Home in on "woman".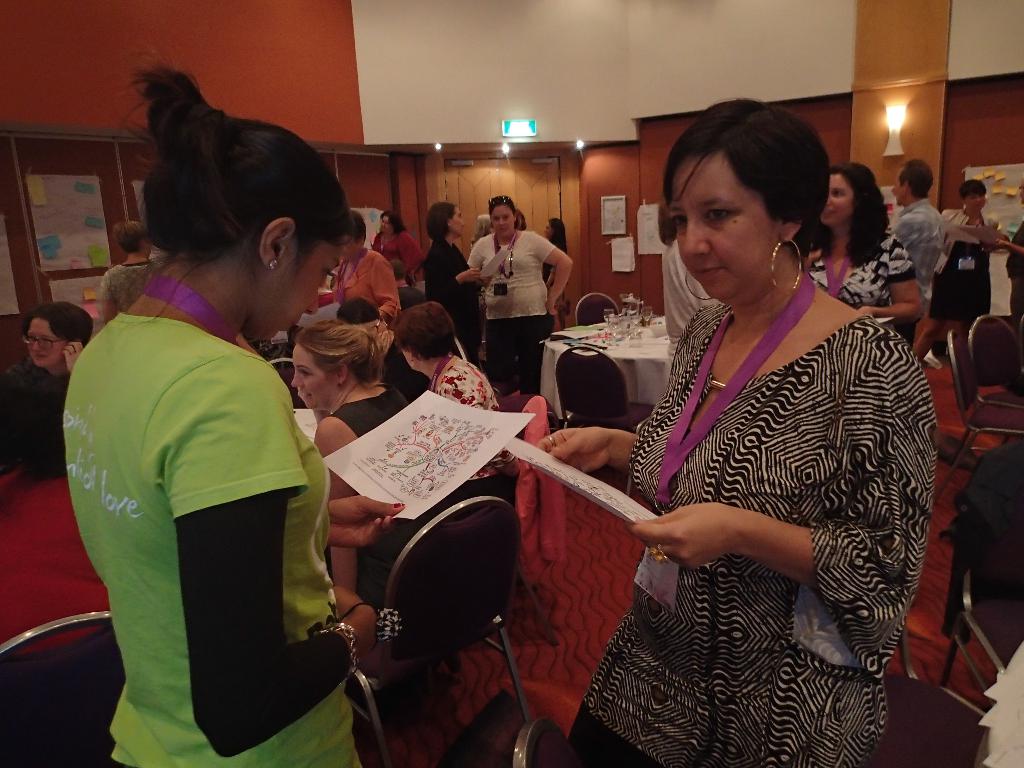
Homed in at (x1=943, y1=176, x2=1006, y2=364).
